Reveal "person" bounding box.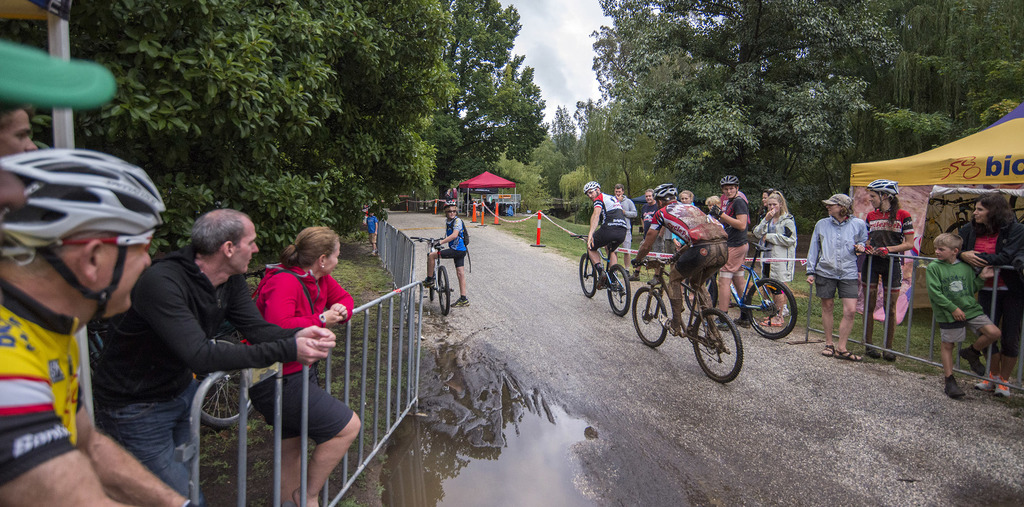
Revealed: crop(91, 209, 336, 506).
